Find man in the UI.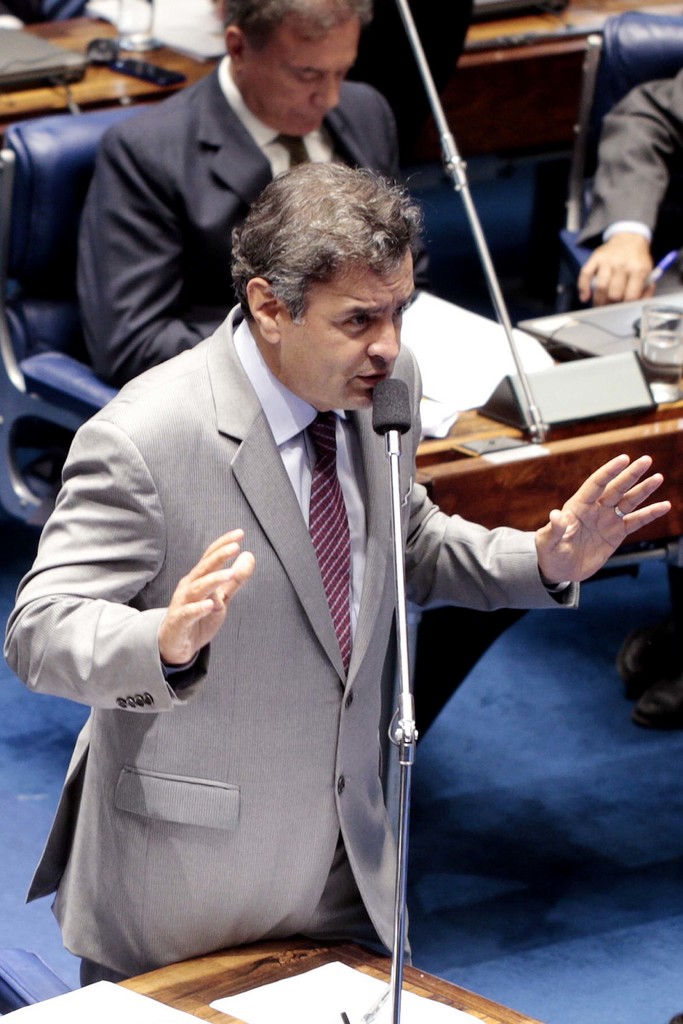
UI element at 110:0:429:372.
